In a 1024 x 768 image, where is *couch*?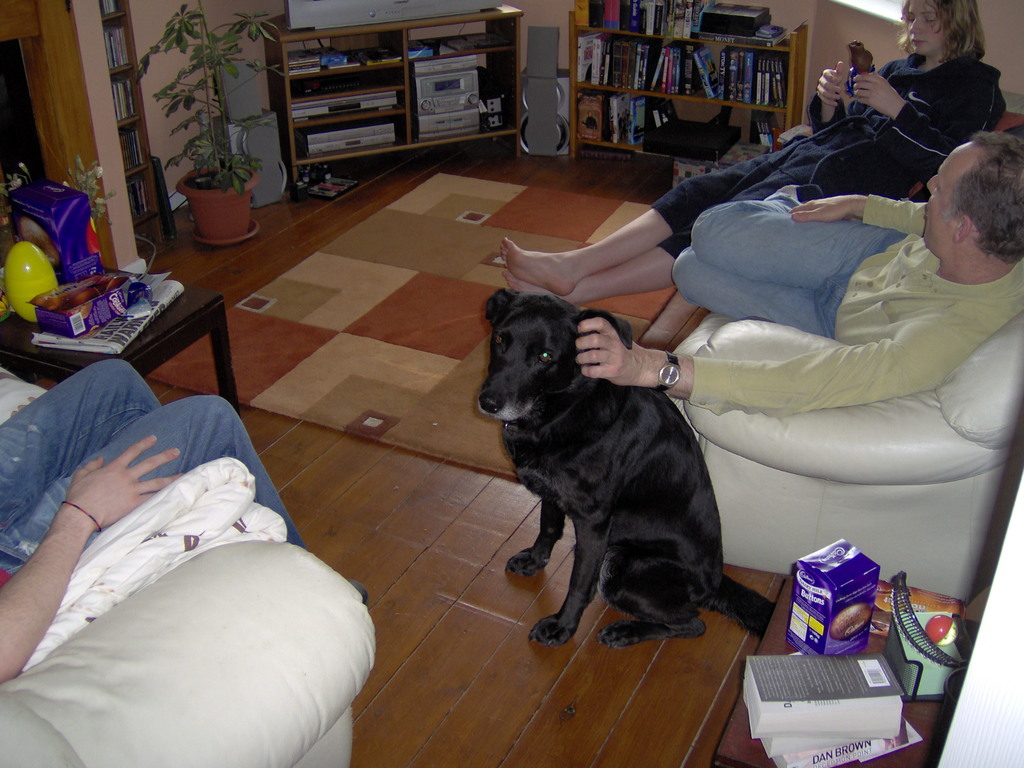
(left=596, top=134, right=1023, bottom=632).
